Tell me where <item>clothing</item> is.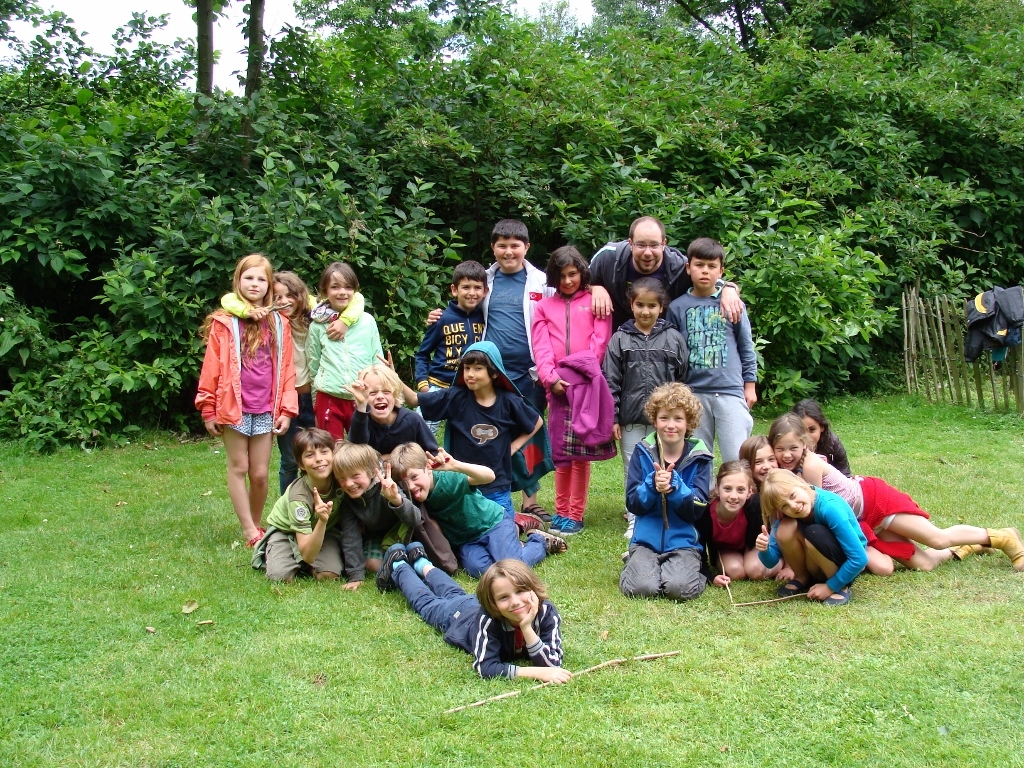
<item>clothing</item> is at x1=359 y1=399 x2=443 y2=457.
